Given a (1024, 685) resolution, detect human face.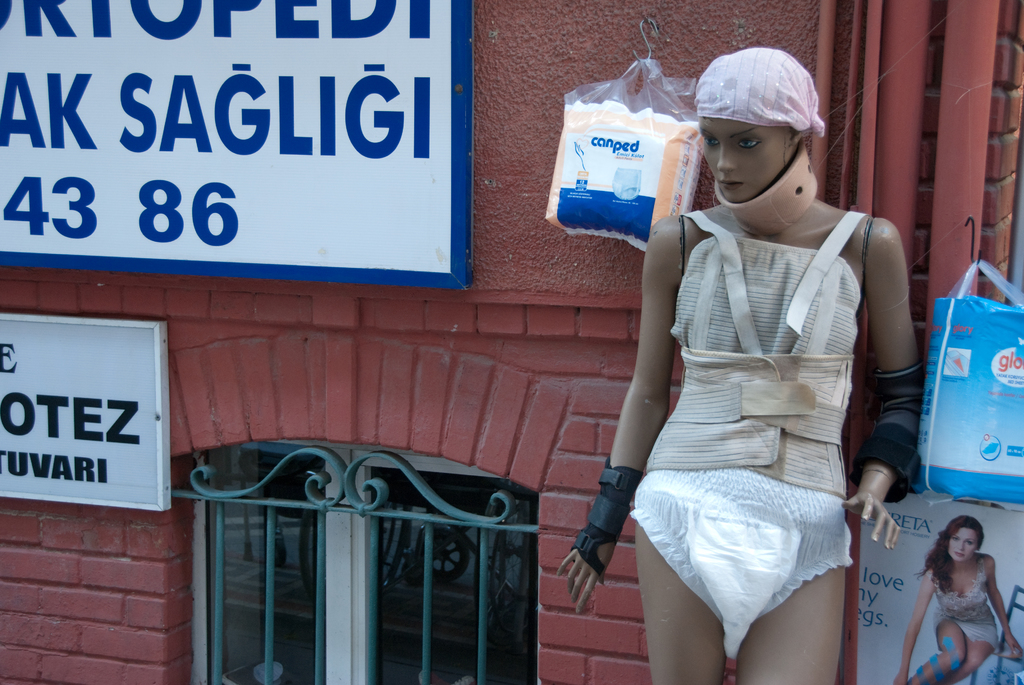
BBox(945, 524, 982, 567).
